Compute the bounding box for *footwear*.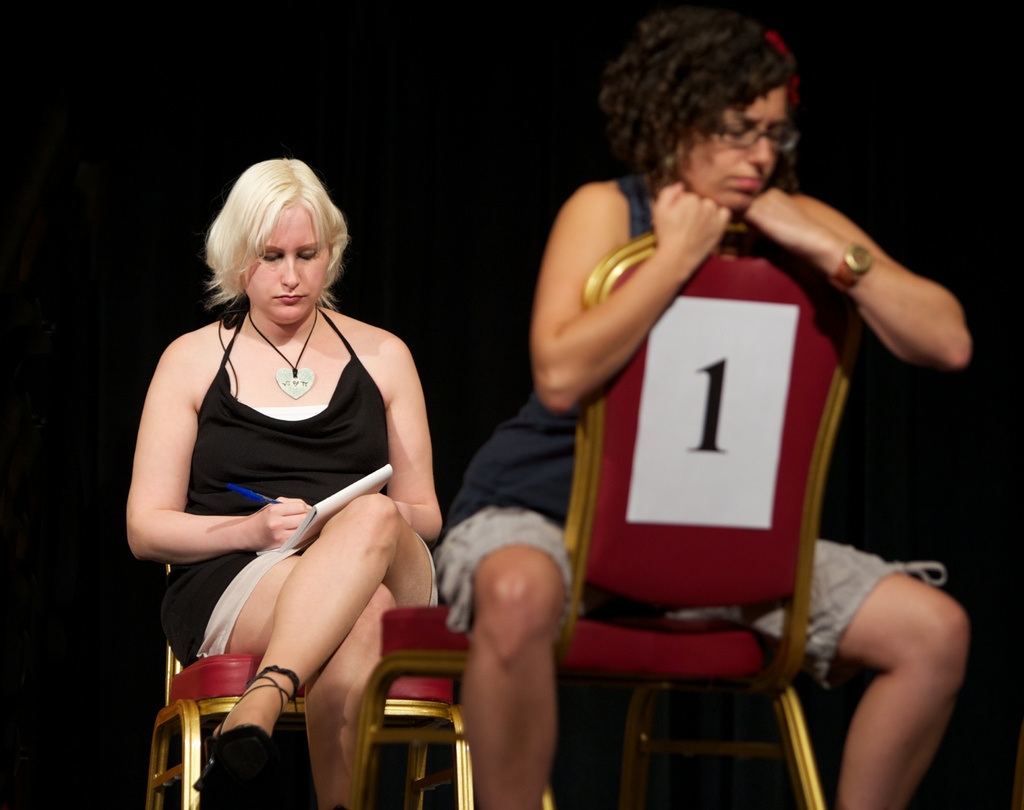
l=212, t=666, r=309, b=784.
